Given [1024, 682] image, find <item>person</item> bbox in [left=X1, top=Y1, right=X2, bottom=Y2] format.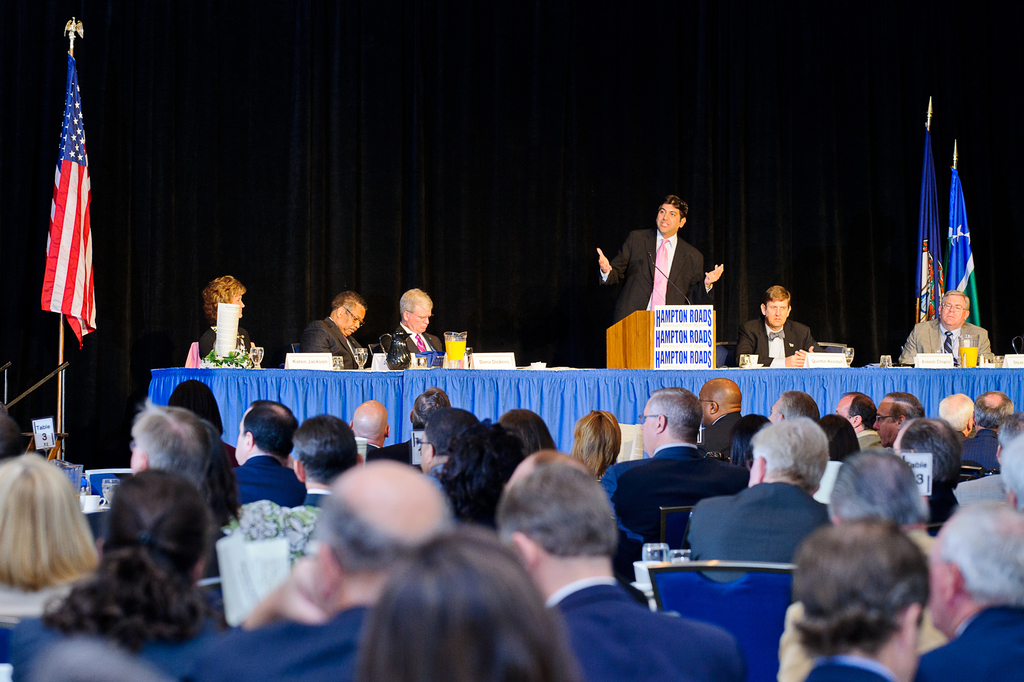
[left=899, top=287, right=1002, bottom=371].
